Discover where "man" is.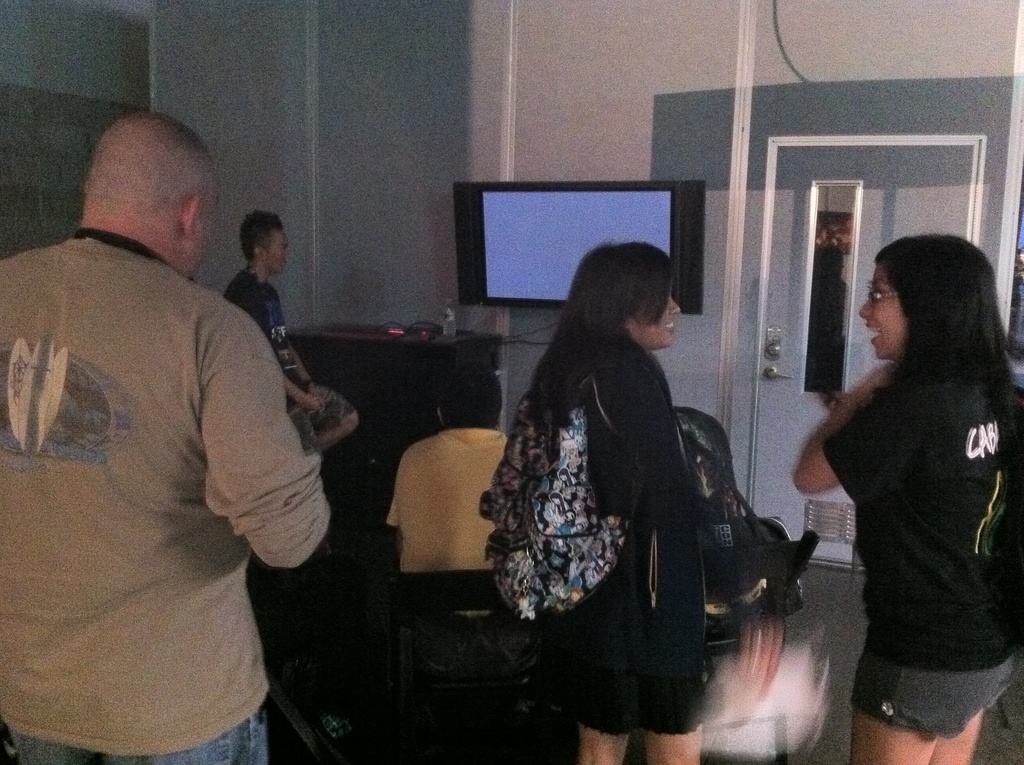
Discovered at left=12, top=83, right=334, bottom=758.
